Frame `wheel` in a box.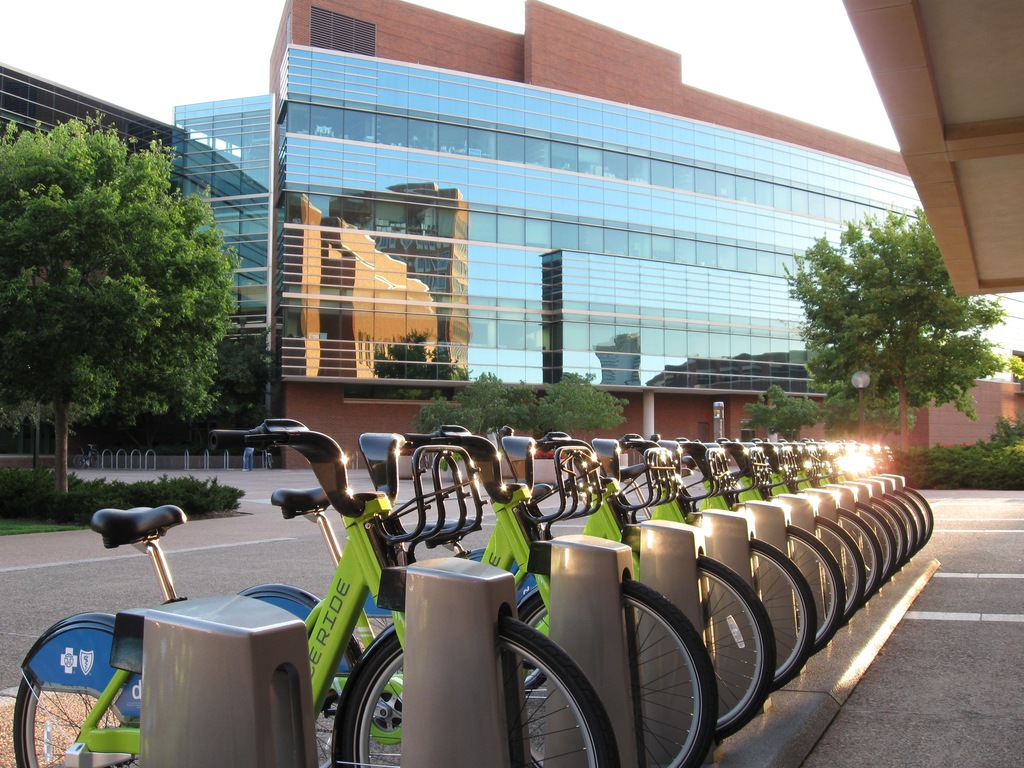
[10, 611, 158, 767].
